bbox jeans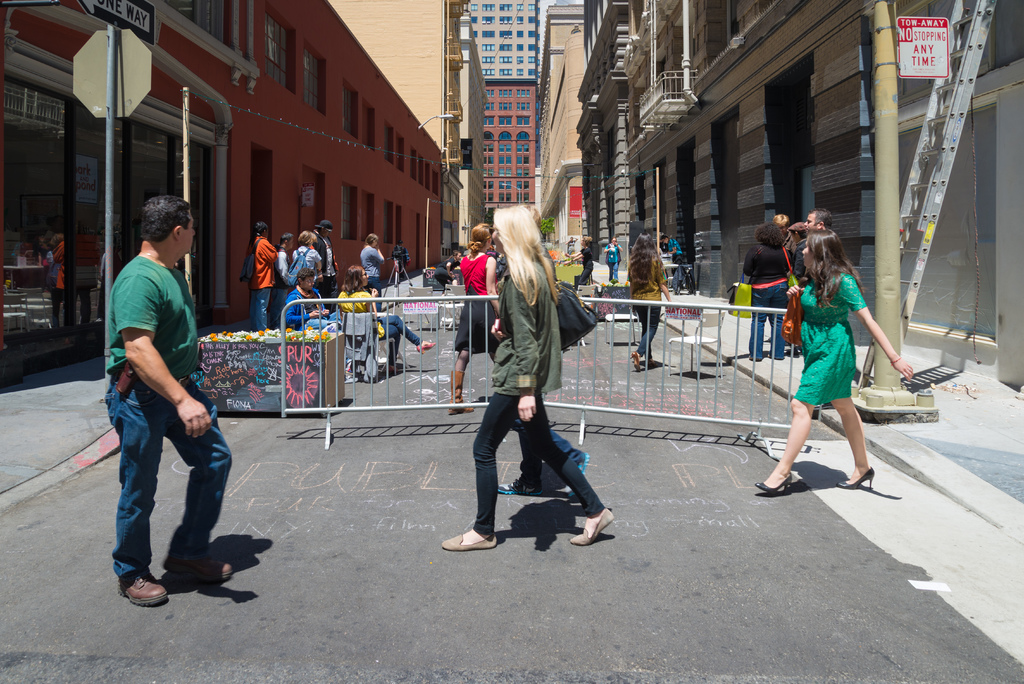
<region>378, 313, 425, 368</region>
